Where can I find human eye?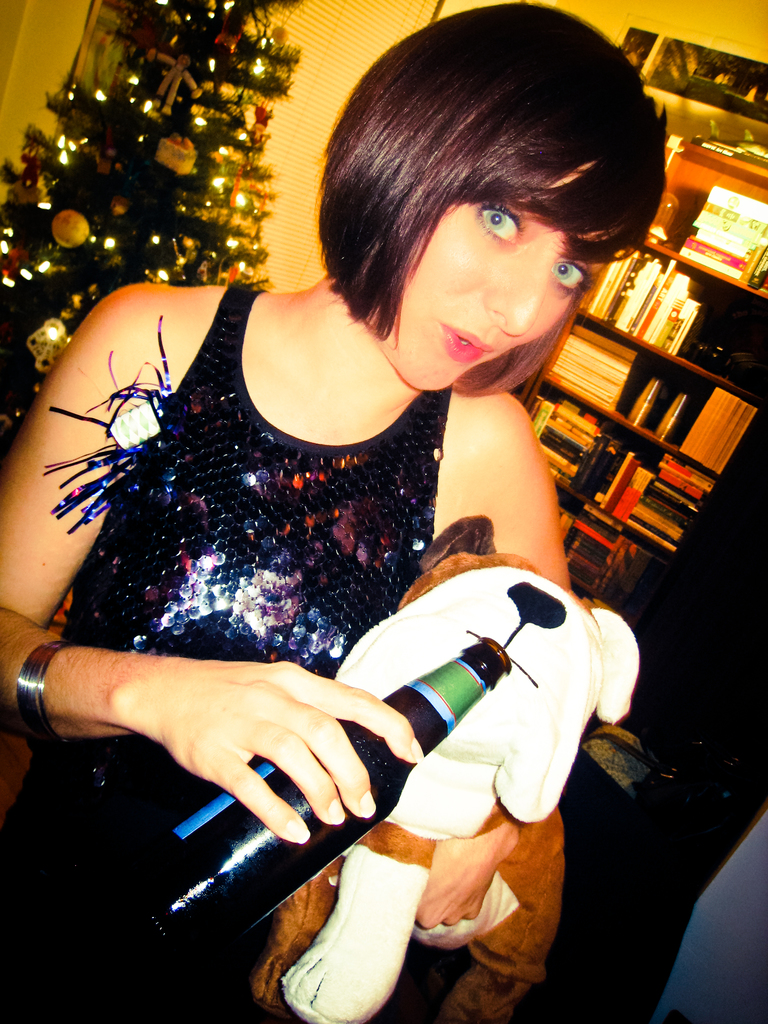
You can find it at left=475, top=204, right=522, bottom=243.
